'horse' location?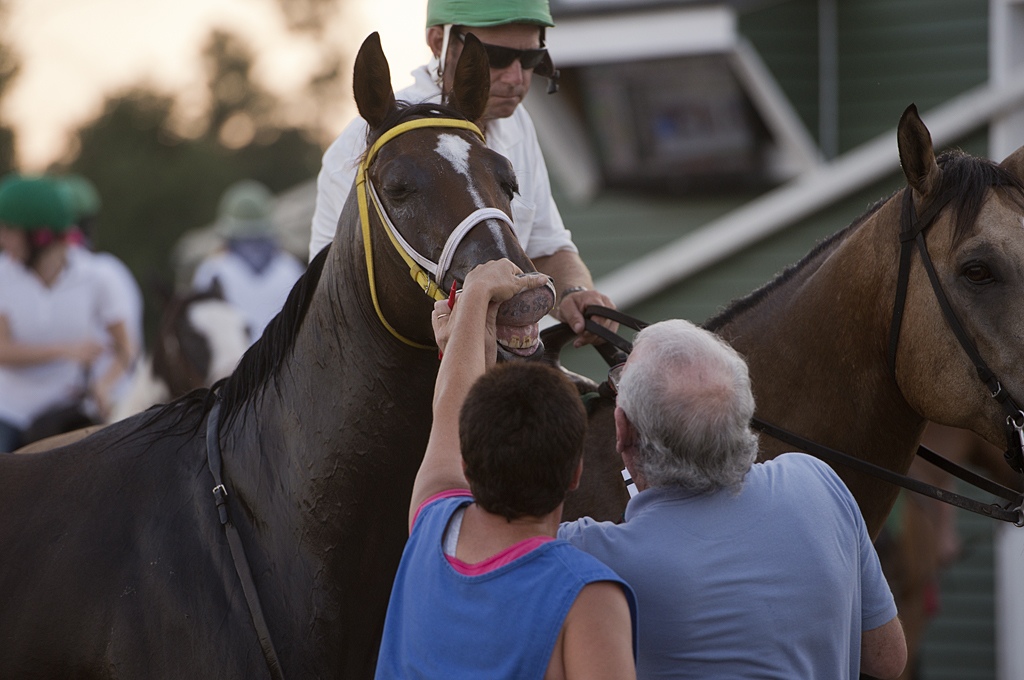
10/271/248/453
